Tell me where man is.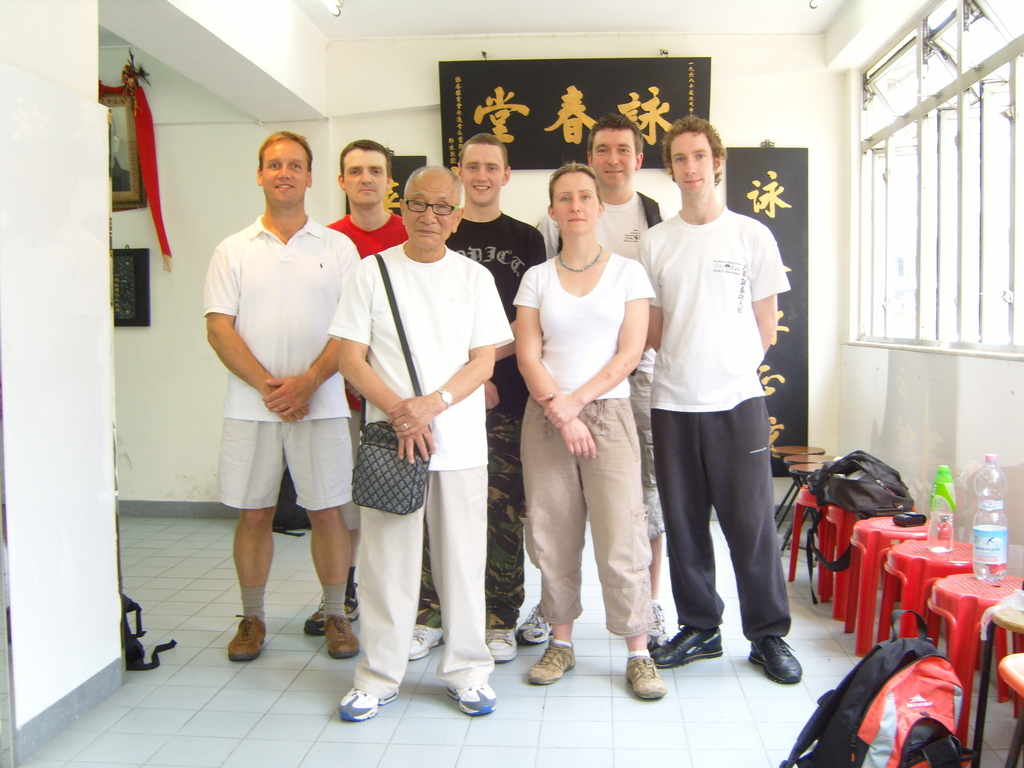
man is at (323, 164, 516, 723).
